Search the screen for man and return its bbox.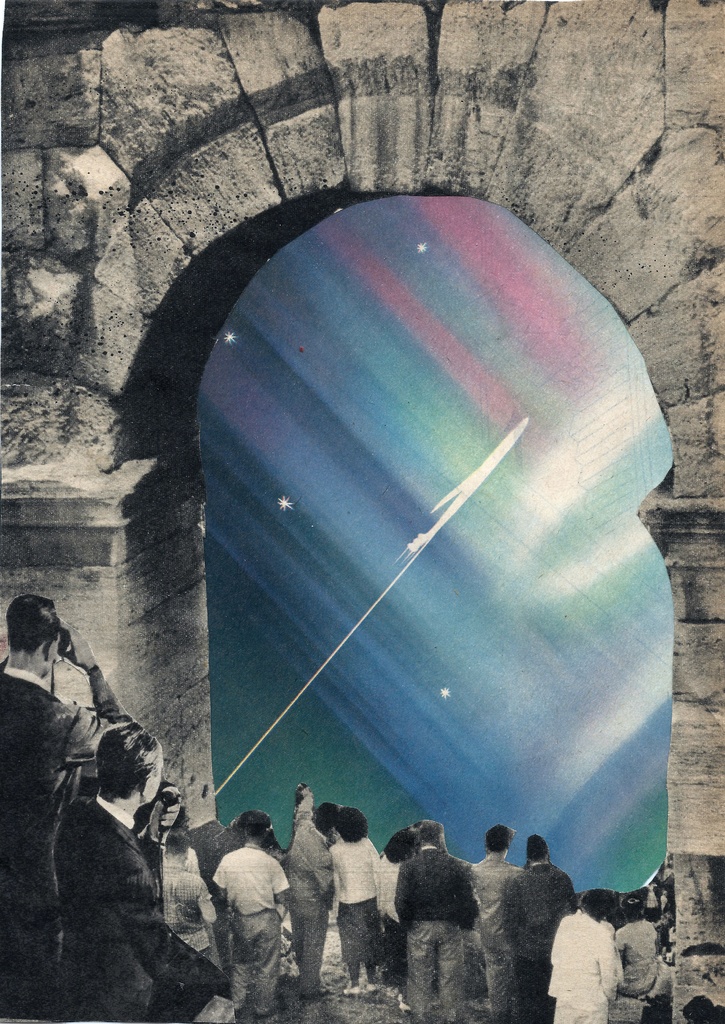
Found: pyautogui.locateOnScreen(206, 808, 286, 1023).
